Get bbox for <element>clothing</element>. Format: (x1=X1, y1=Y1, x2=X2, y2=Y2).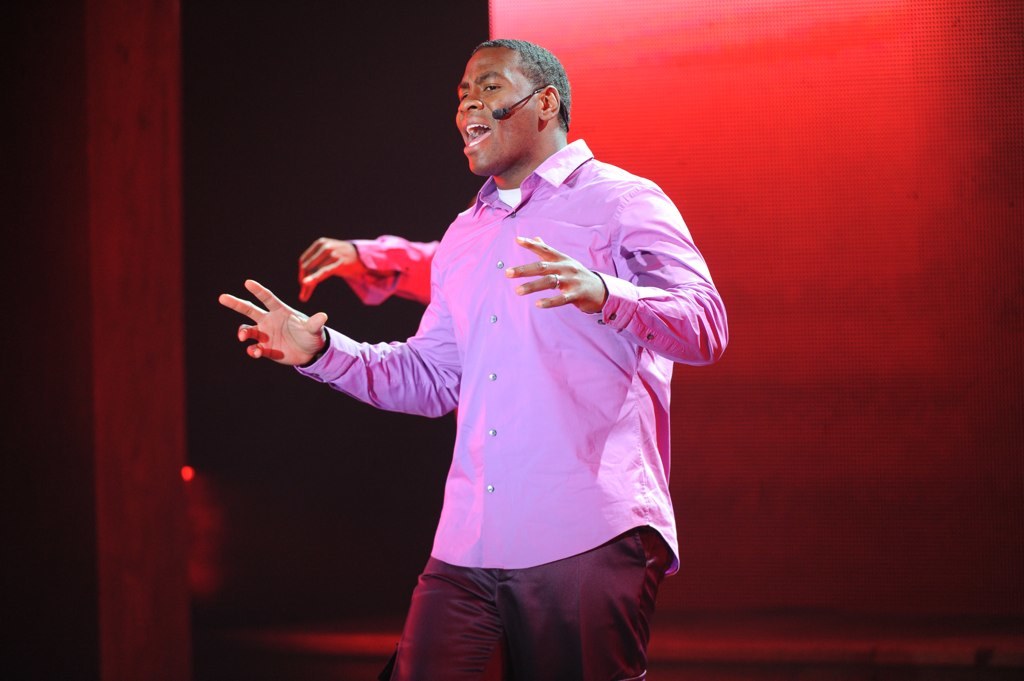
(x1=345, y1=239, x2=442, y2=300).
